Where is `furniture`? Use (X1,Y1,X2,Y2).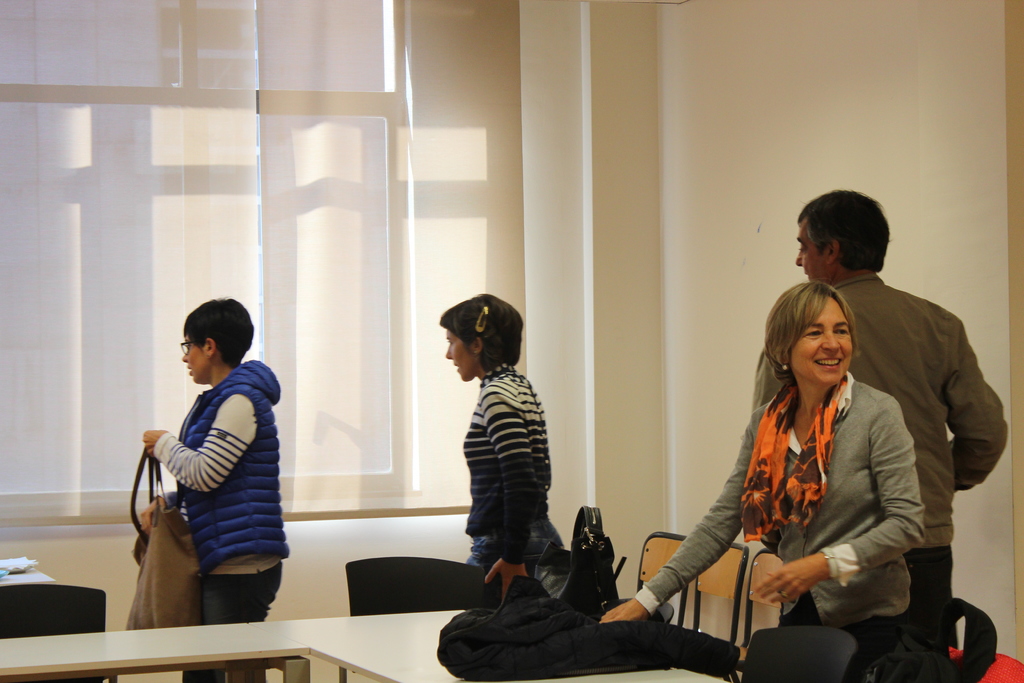
(636,532,688,628).
